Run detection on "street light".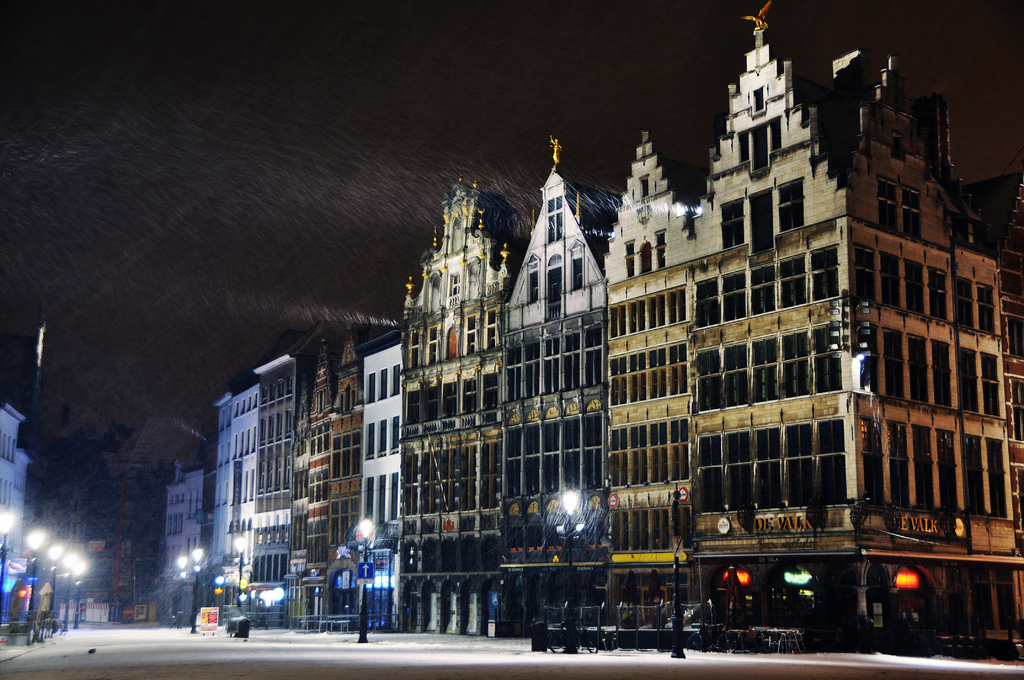
Result: box(25, 529, 47, 627).
